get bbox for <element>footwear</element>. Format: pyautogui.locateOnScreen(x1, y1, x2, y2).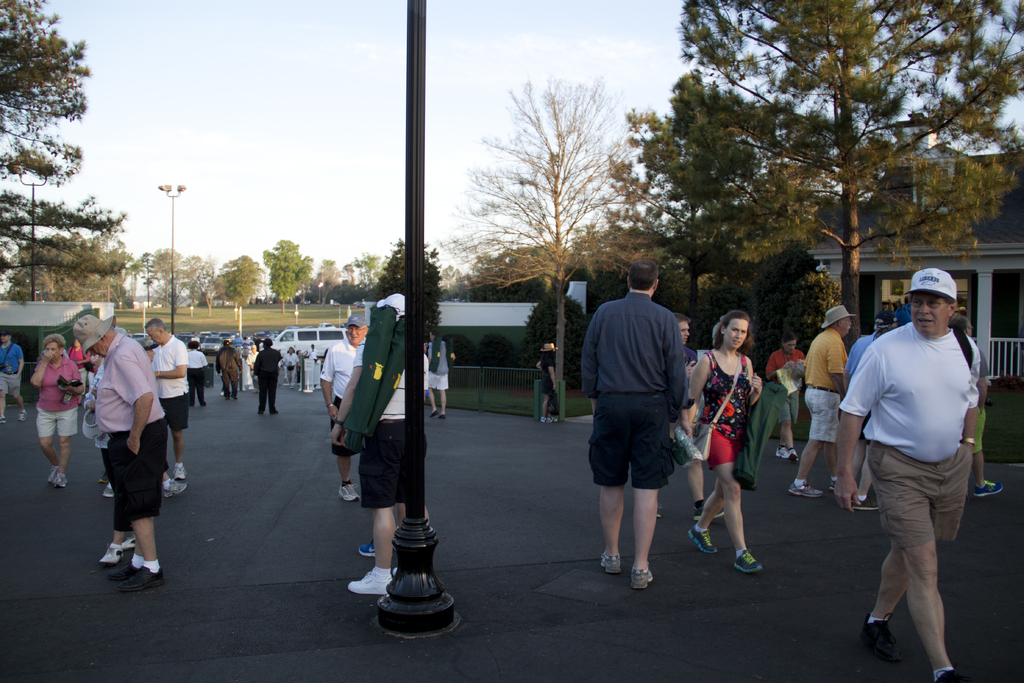
pyautogui.locateOnScreen(623, 569, 653, 591).
